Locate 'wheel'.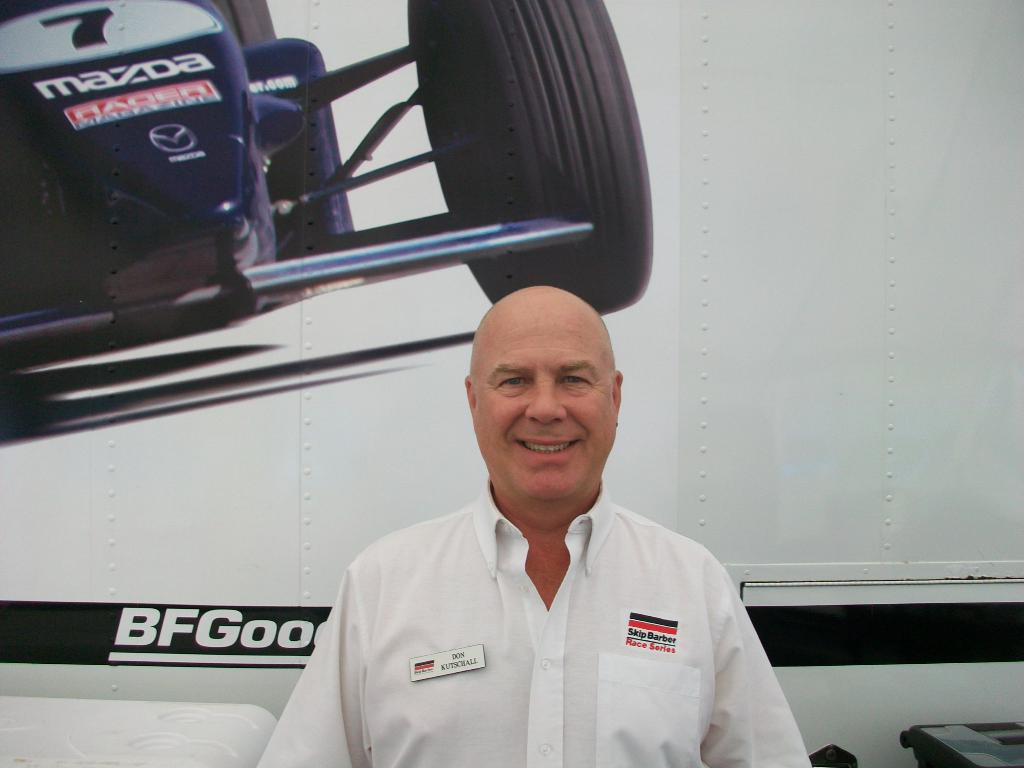
Bounding box: 406:0:653:317.
